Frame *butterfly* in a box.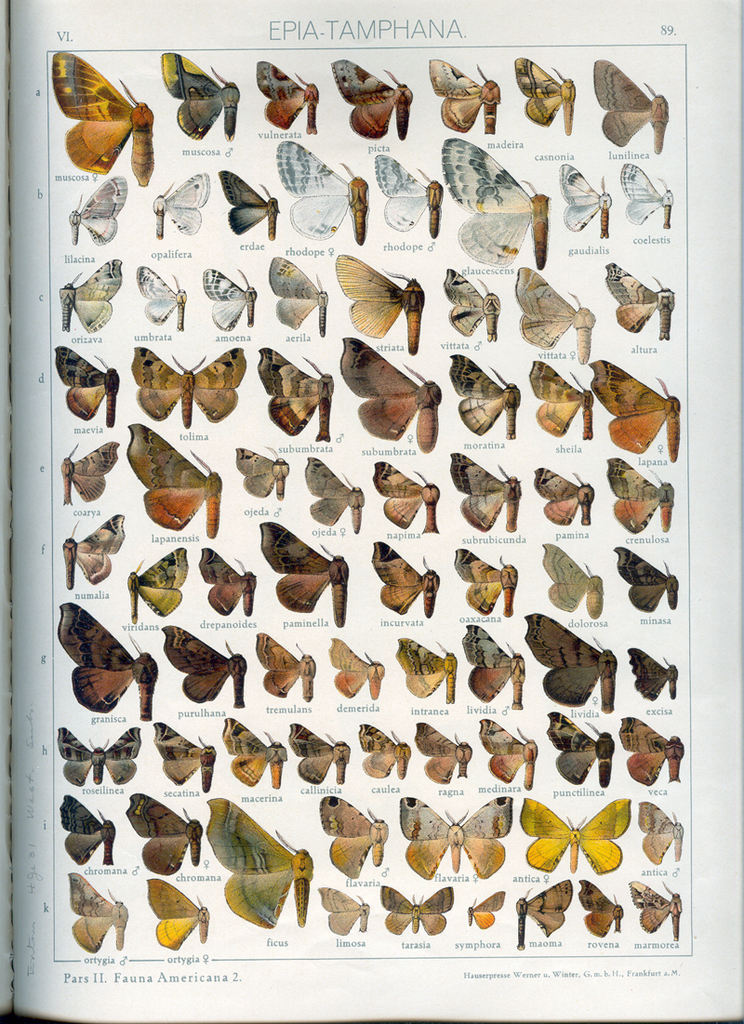
<box>396,637,452,705</box>.
